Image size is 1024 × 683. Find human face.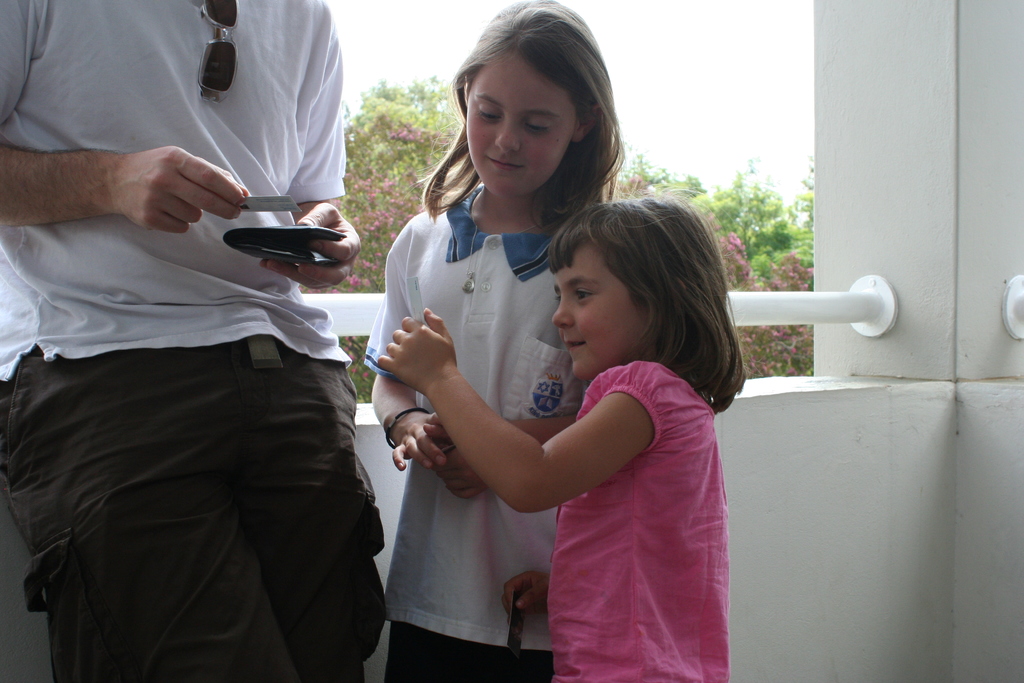
467, 53, 573, 204.
